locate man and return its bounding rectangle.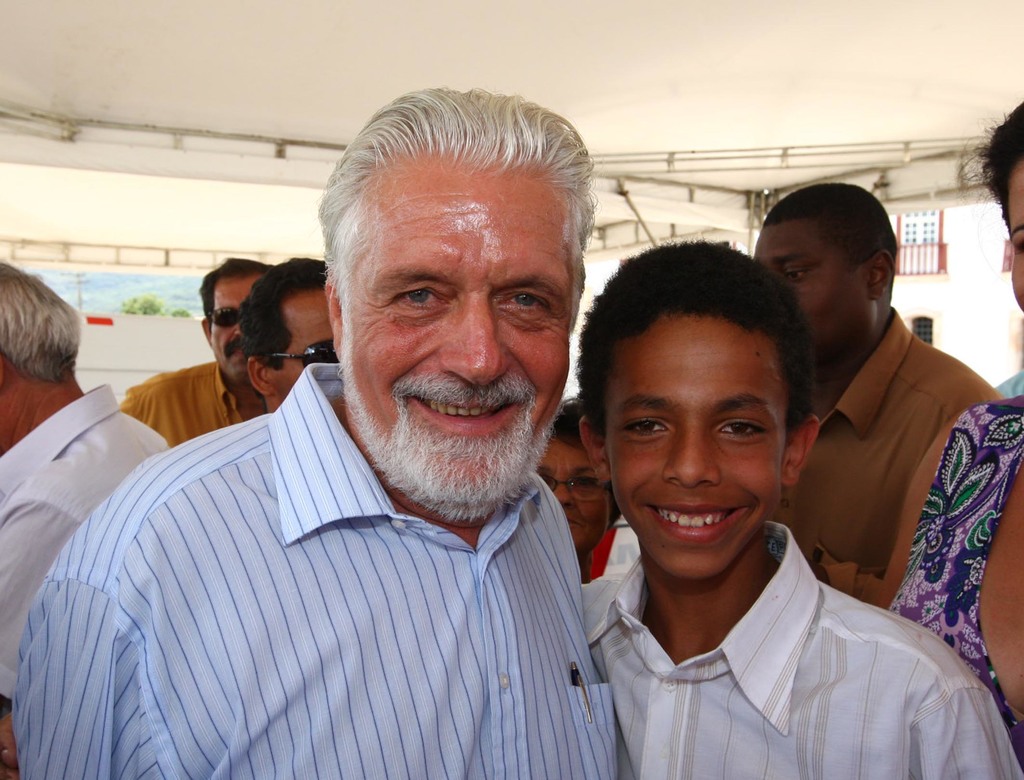
[744,175,1010,594].
